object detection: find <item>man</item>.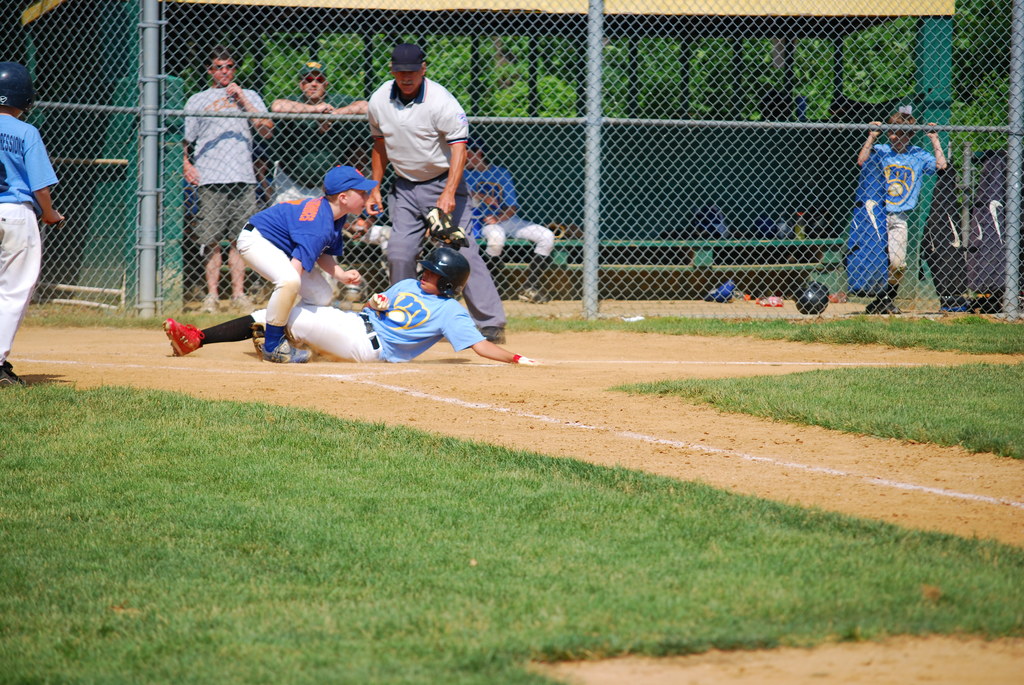
bbox=[462, 142, 556, 301].
